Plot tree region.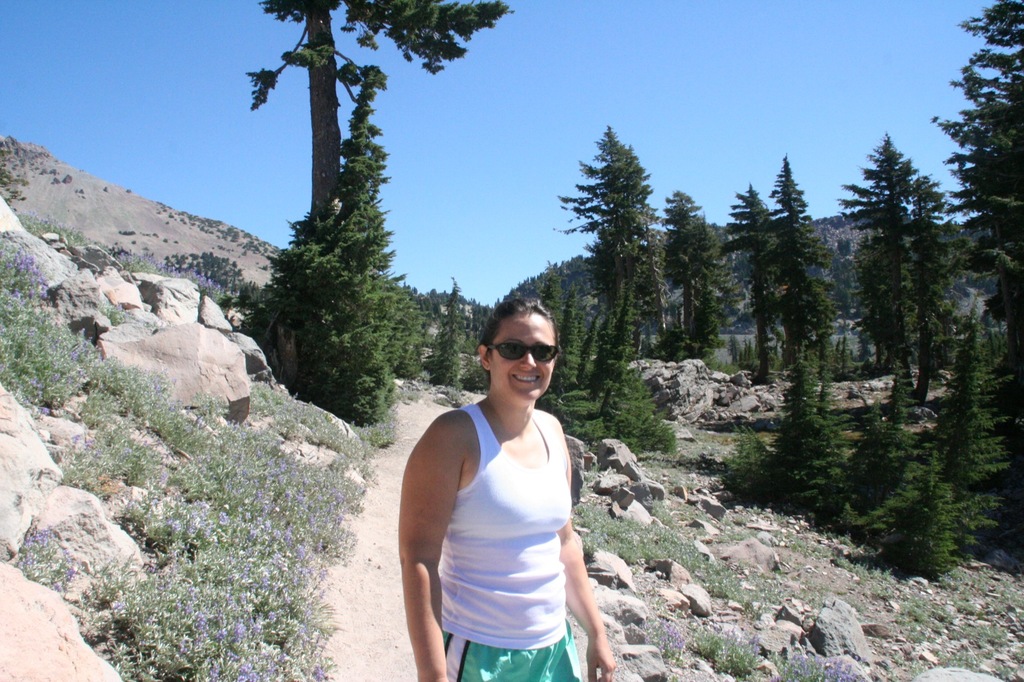
Plotted at select_region(662, 184, 740, 367).
